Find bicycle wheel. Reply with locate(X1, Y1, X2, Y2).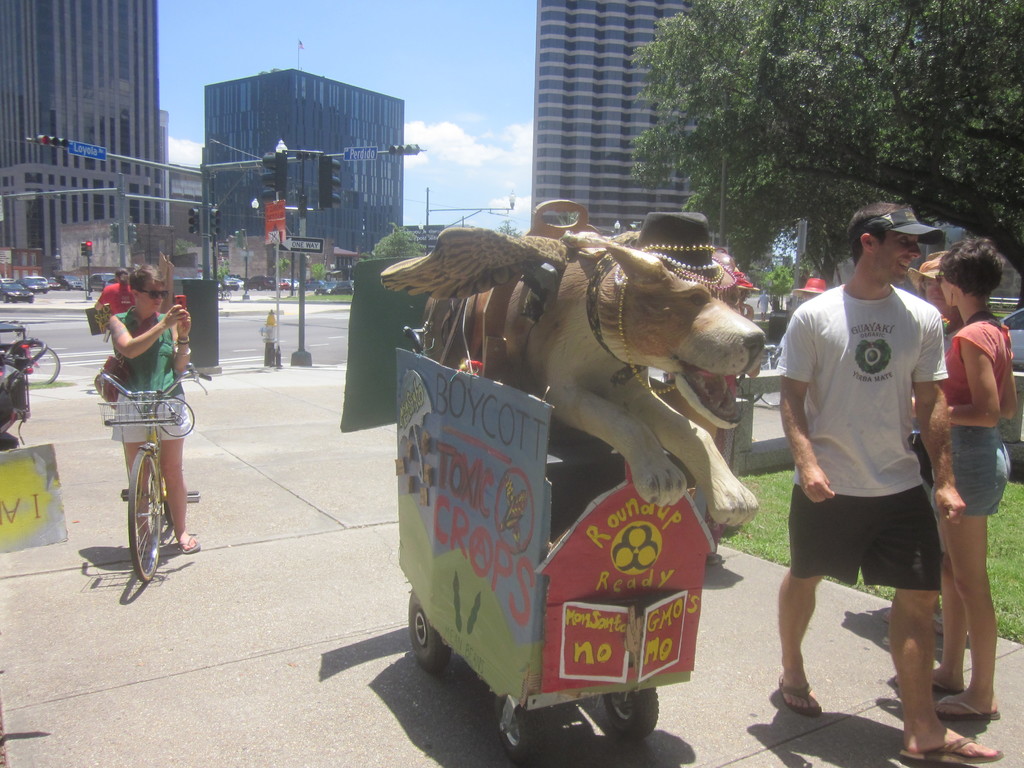
locate(122, 447, 166, 584).
